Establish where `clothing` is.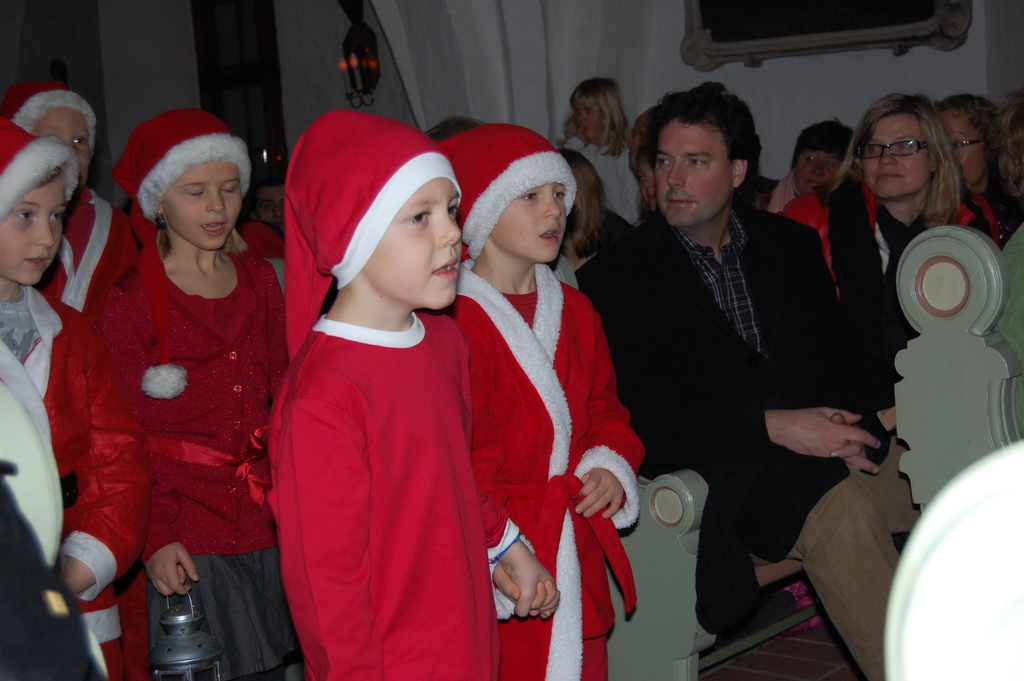
Established at rect(264, 197, 518, 667).
